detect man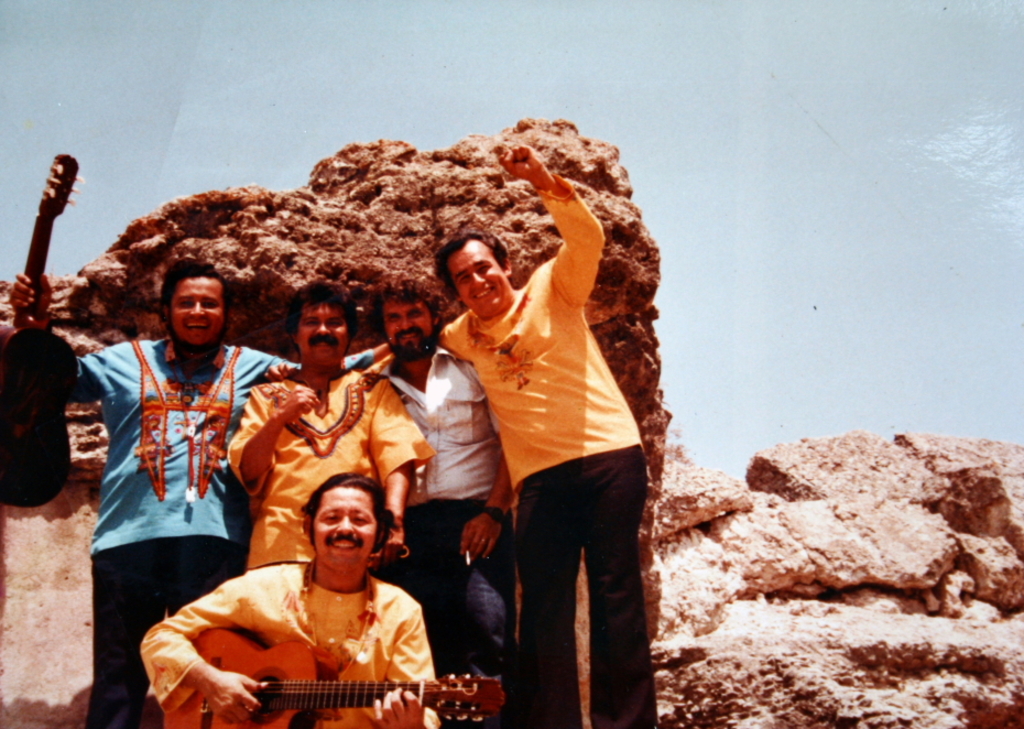
<region>264, 283, 530, 728</region>
